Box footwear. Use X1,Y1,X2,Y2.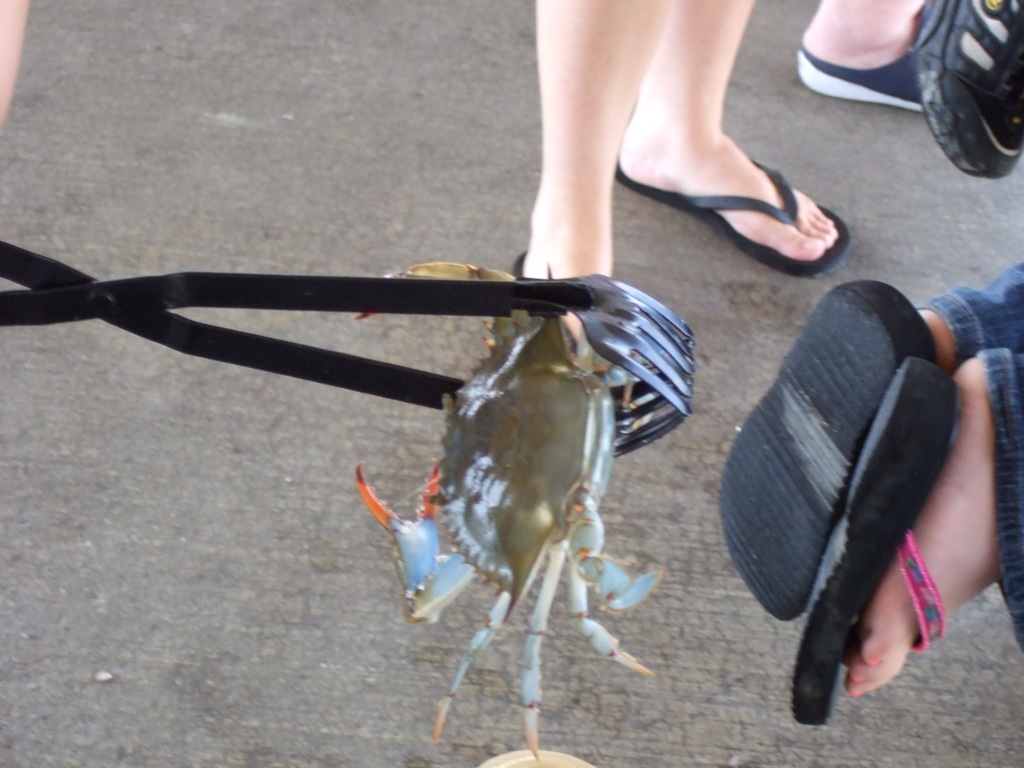
787,357,965,726.
